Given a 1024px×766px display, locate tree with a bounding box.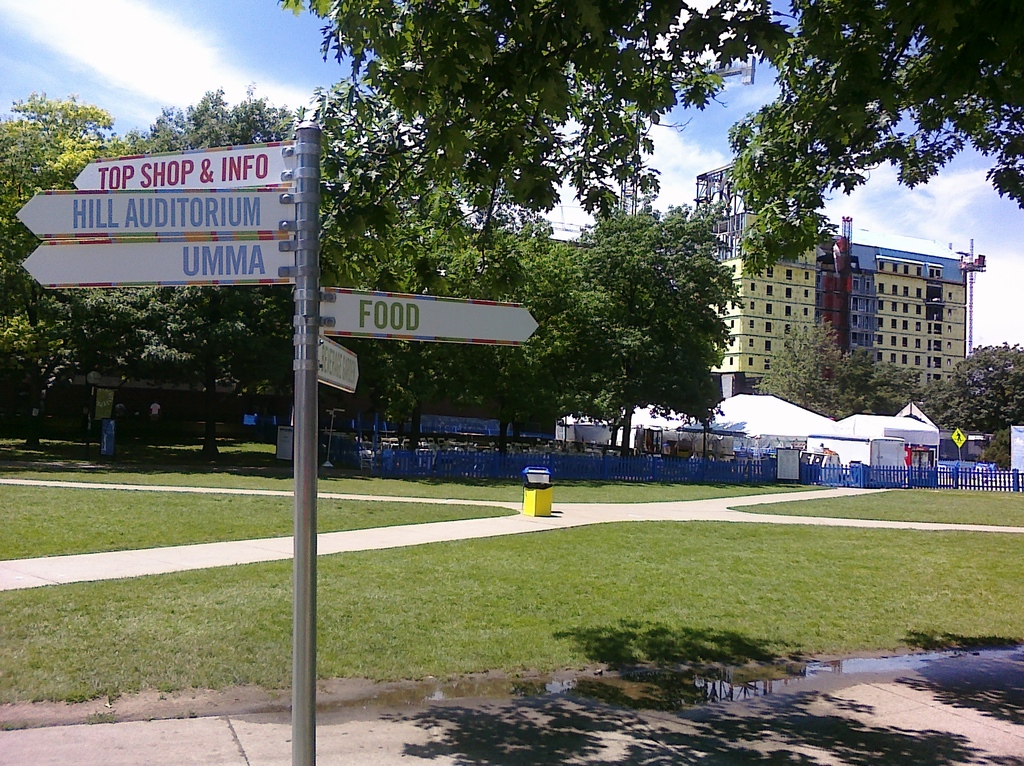
Located: 266, 0, 1023, 280.
